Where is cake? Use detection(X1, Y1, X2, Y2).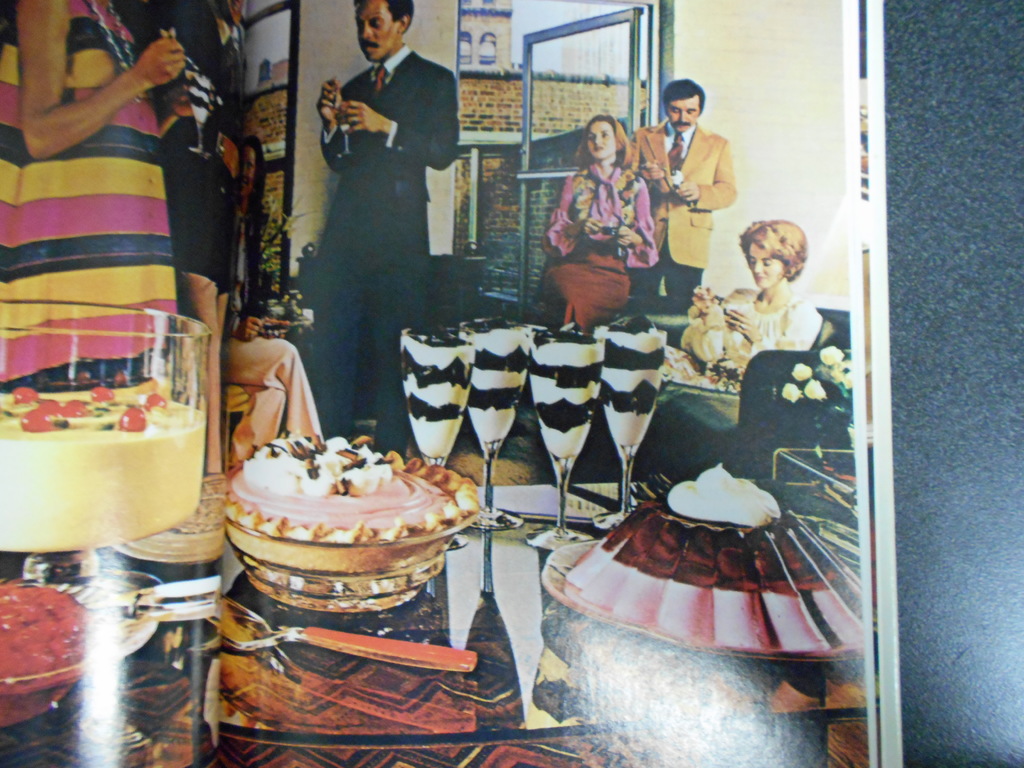
detection(0, 388, 203, 552).
